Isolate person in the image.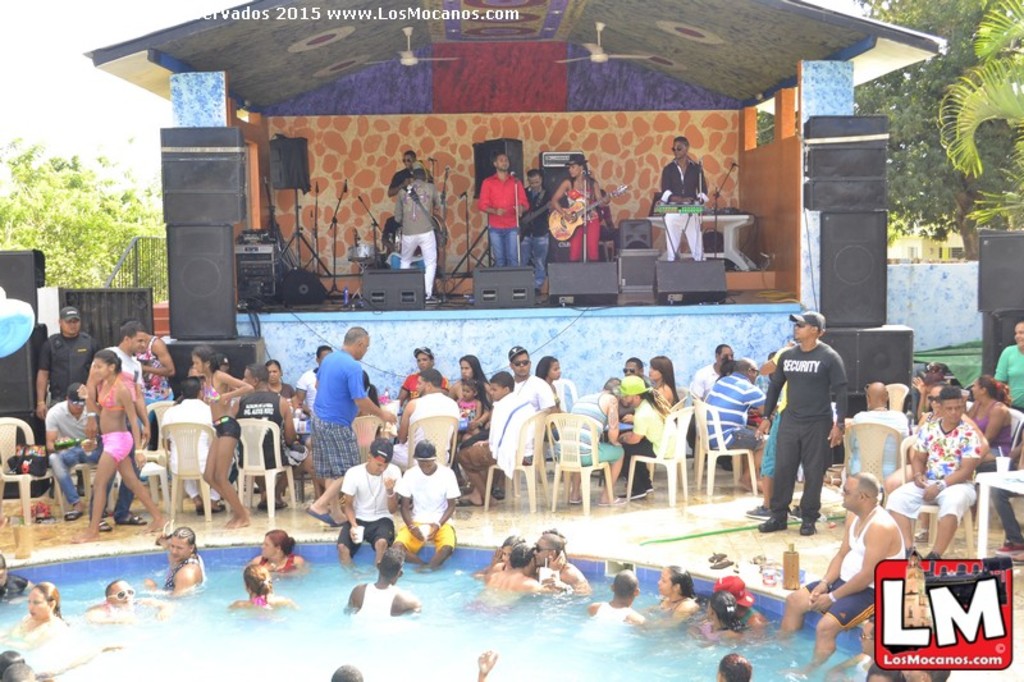
Isolated region: BBox(835, 550, 934, 681).
